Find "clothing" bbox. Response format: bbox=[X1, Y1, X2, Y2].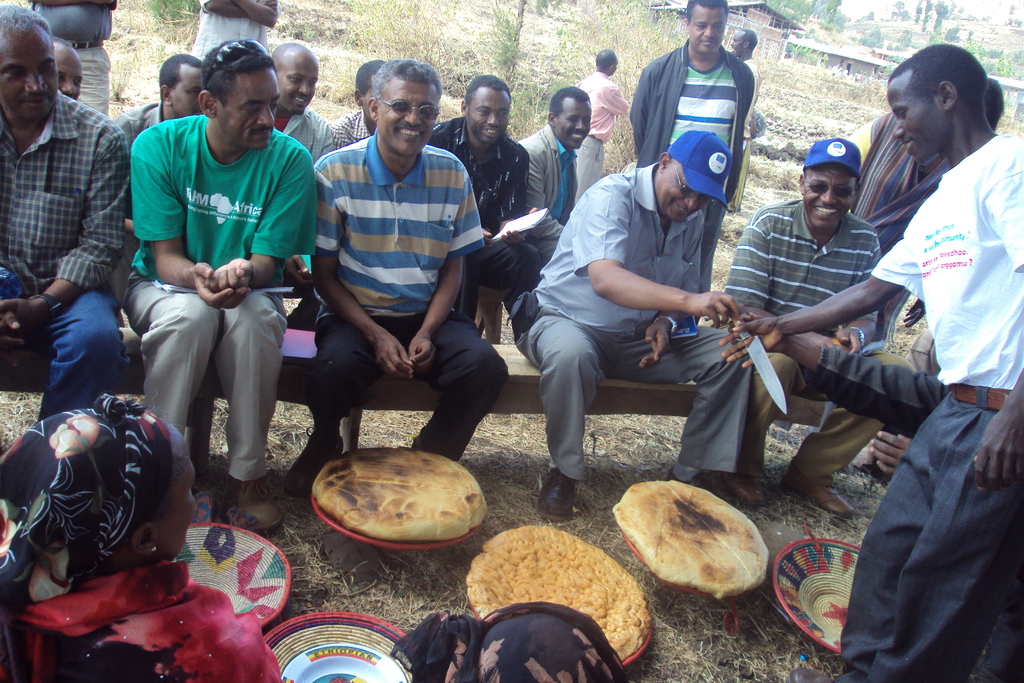
bbox=[0, 105, 147, 424].
